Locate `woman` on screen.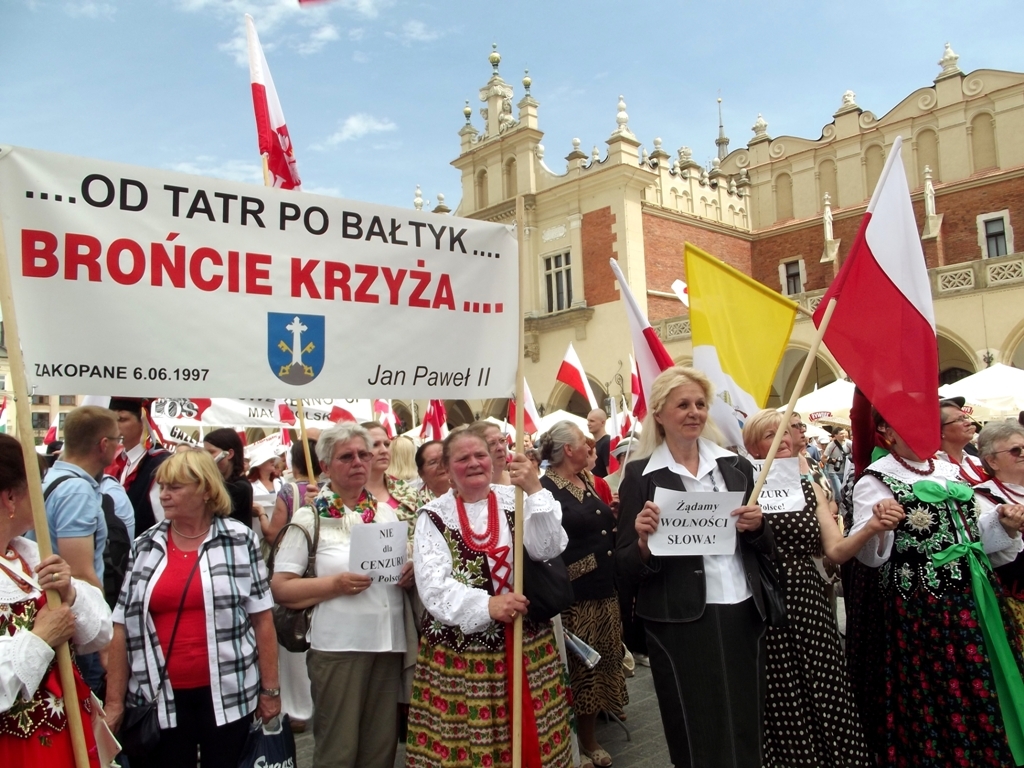
On screen at left=245, top=435, right=332, bottom=734.
